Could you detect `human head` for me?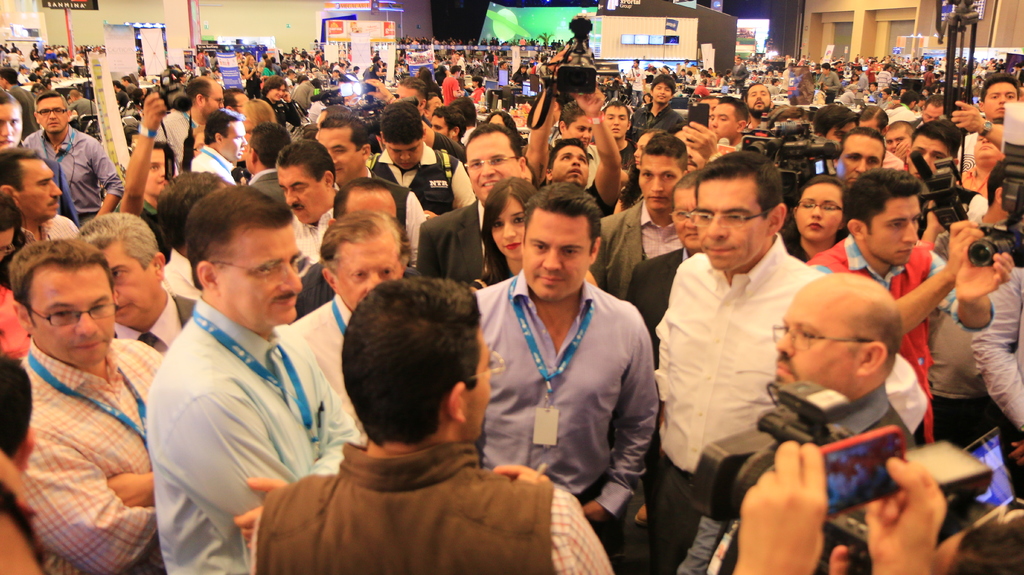
Detection result: [813, 105, 860, 142].
